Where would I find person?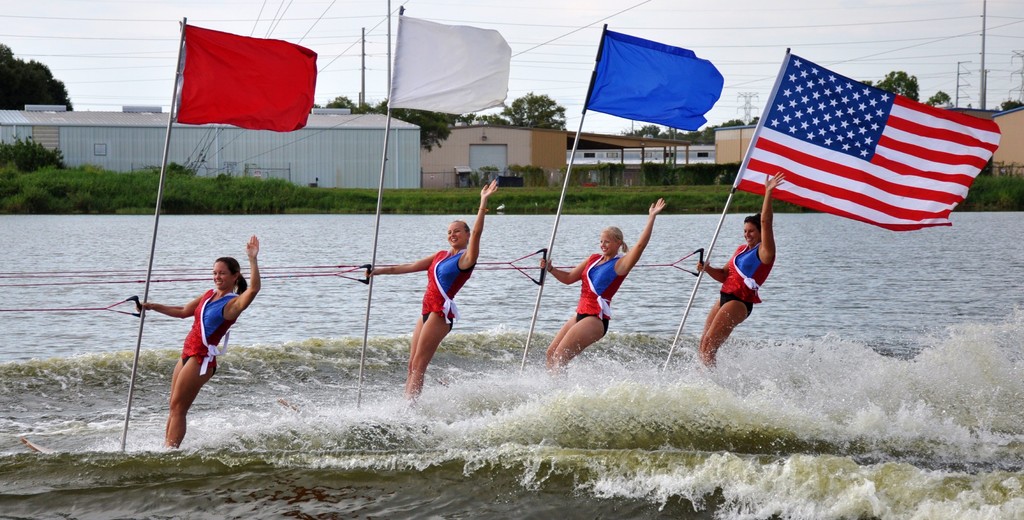
At bbox=[695, 171, 788, 366].
